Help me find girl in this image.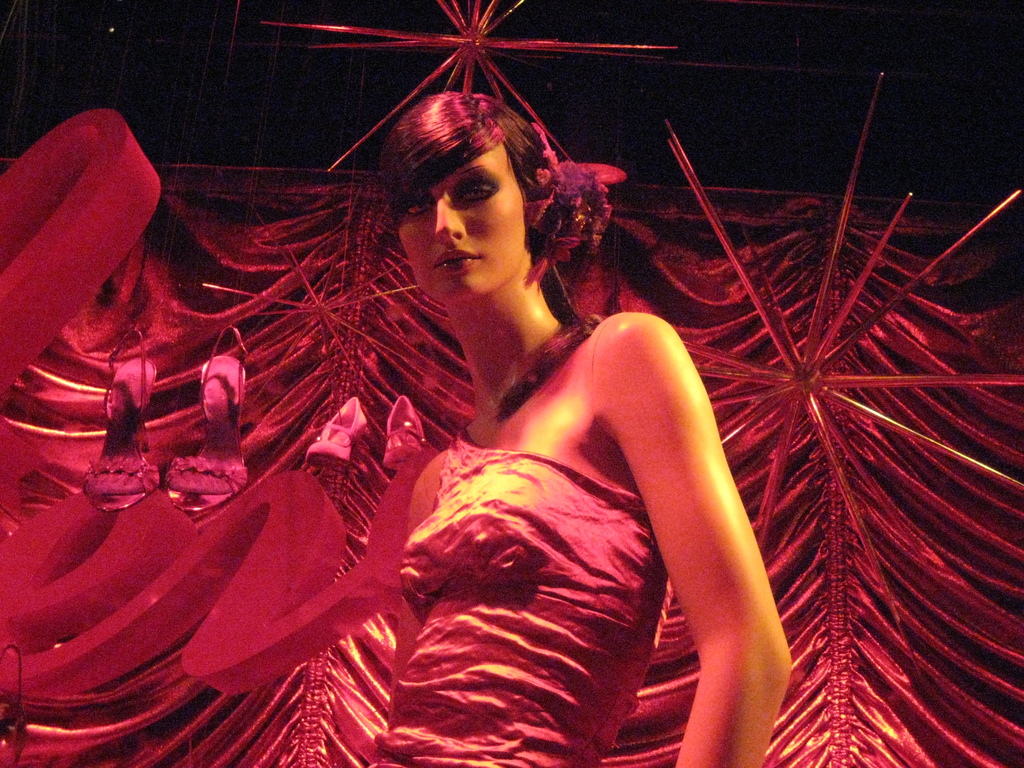
Found it: <region>376, 90, 792, 767</region>.
